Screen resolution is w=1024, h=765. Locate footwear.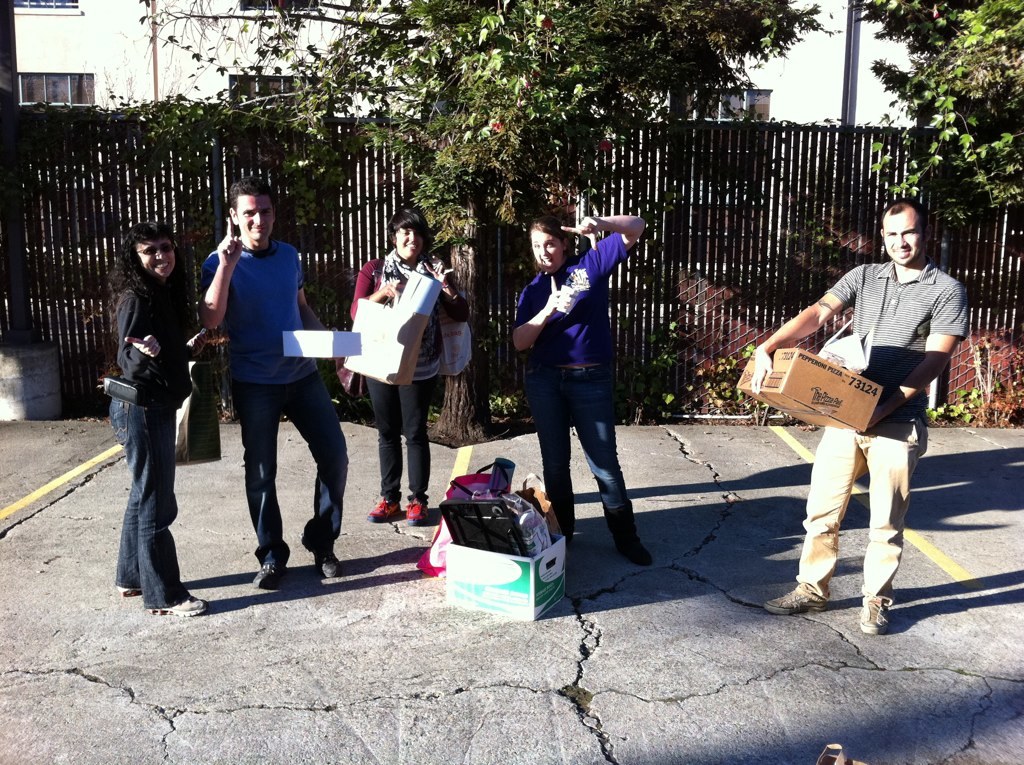
318,548,343,577.
